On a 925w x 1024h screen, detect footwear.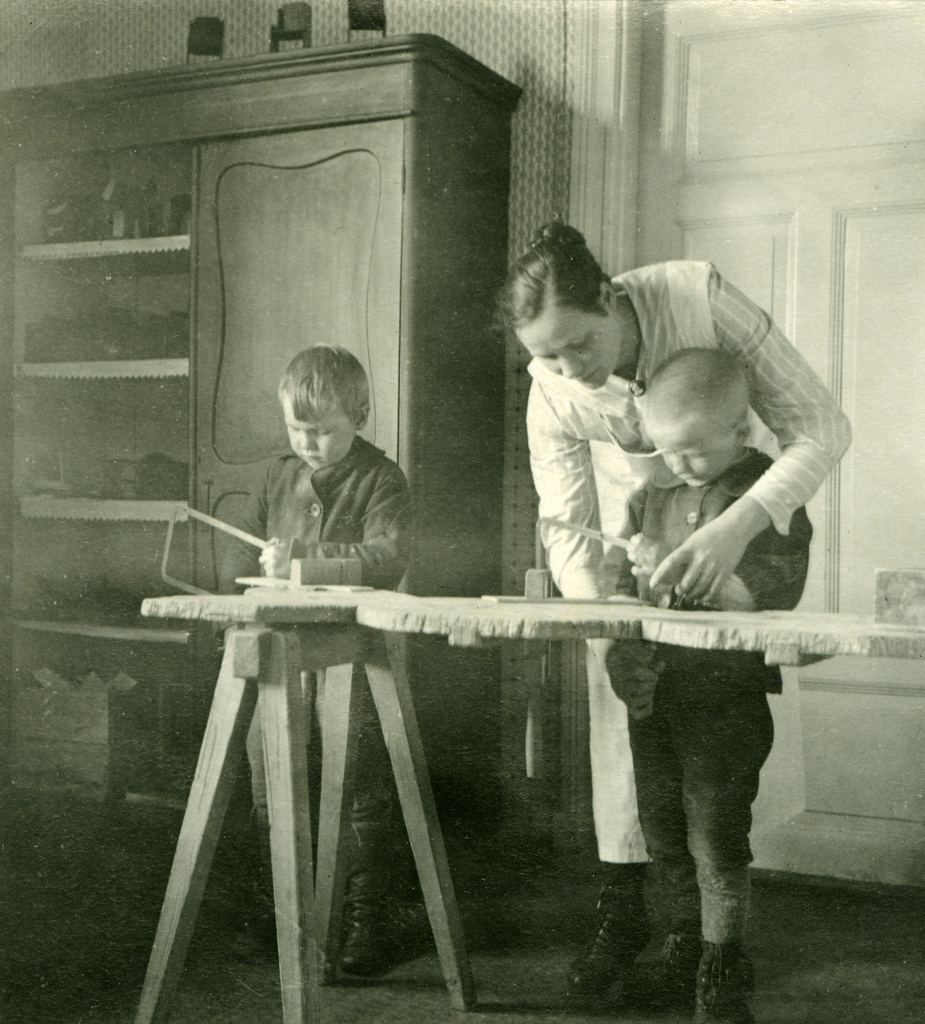
(338,806,385,975).
